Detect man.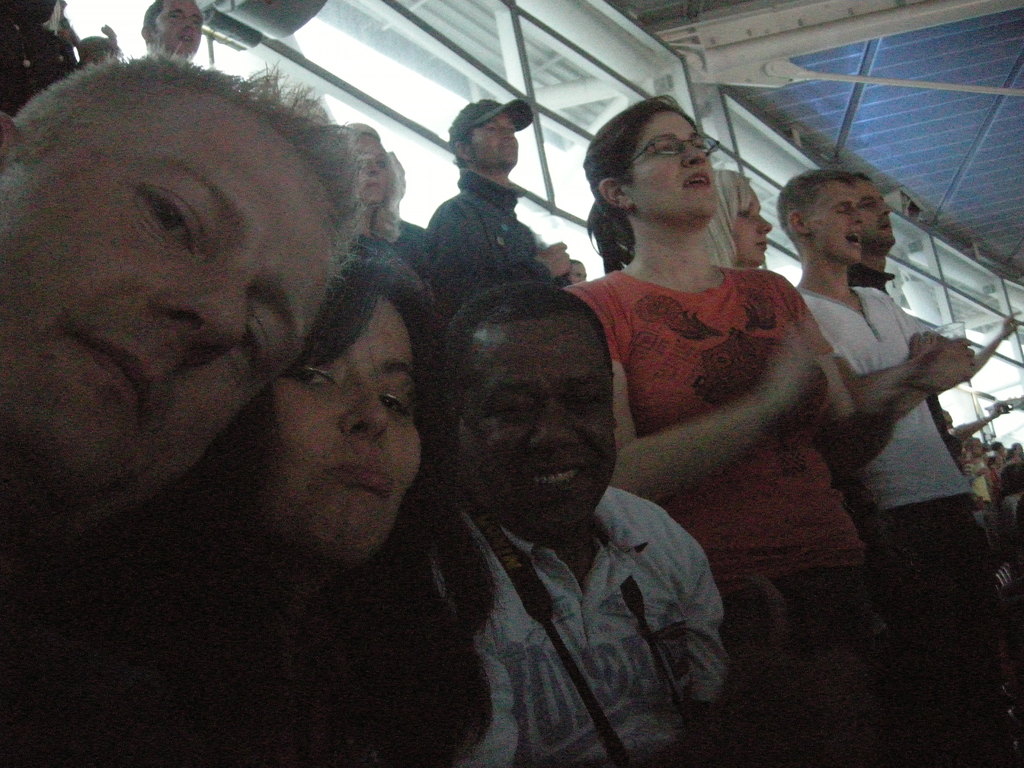
Detected at bbox=(771, 170, 1017, 767).
